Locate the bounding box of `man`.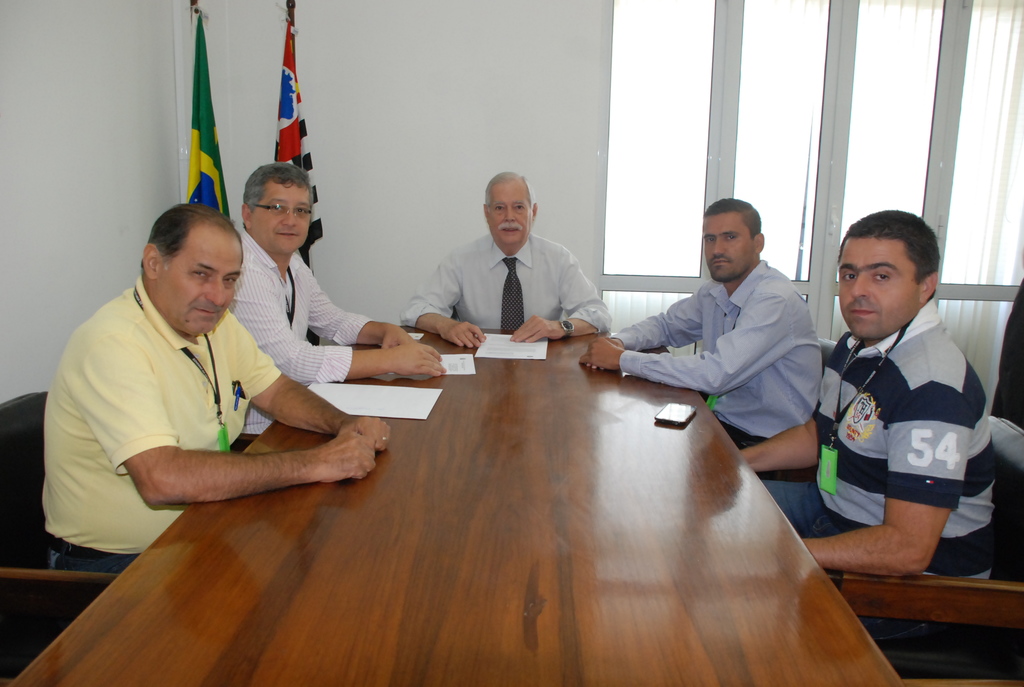
Bounding box: 395, 170, 614, 343.
